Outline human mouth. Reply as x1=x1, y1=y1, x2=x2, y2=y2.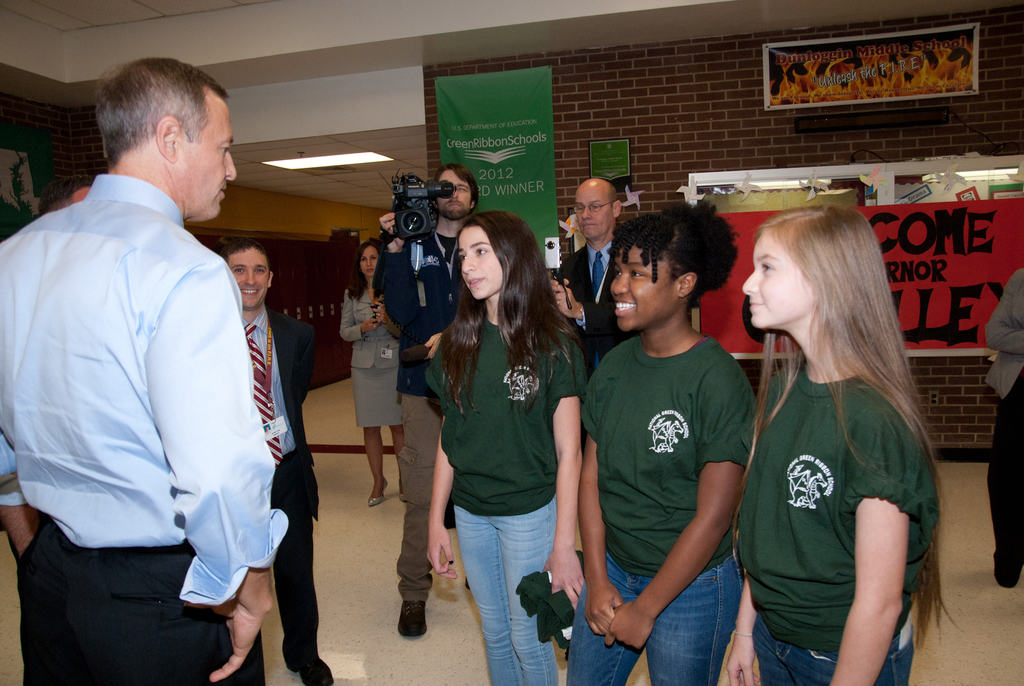
x1=747, y1=298, x2=760, y2=315.
